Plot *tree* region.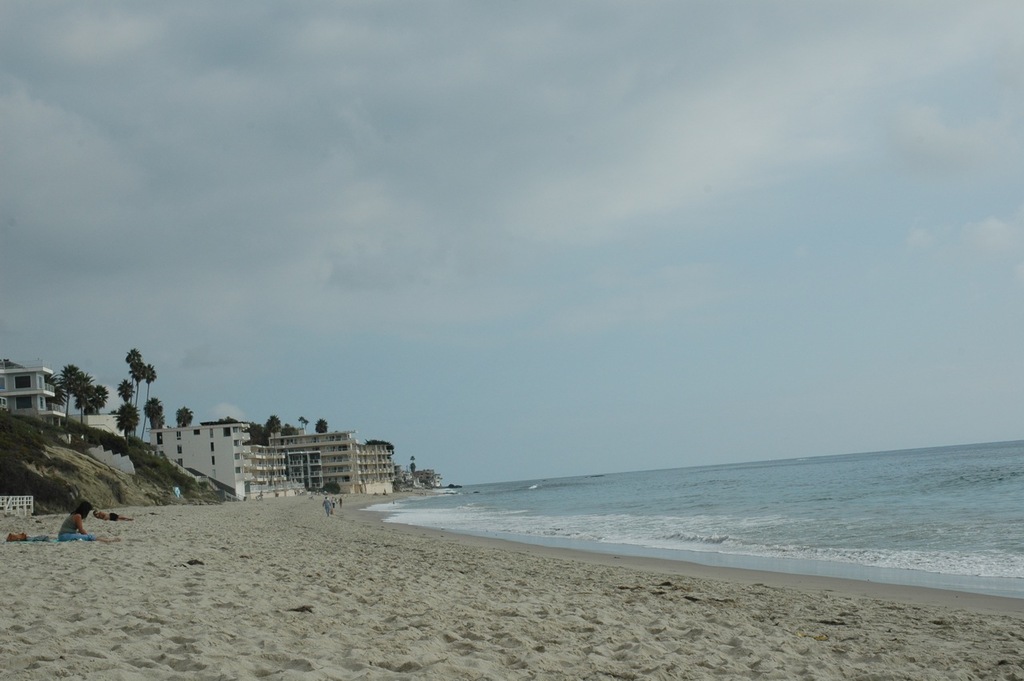
Plotted at (x1=127, y1=343, x2=156, y2=435).
